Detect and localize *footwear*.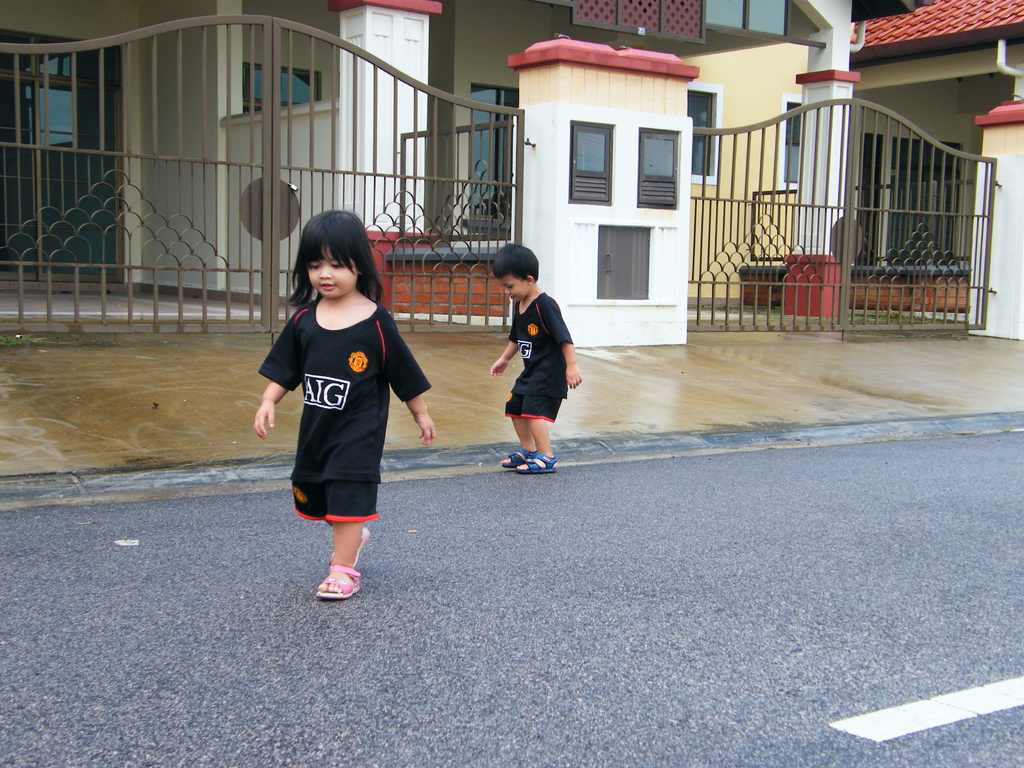
Localized at 502 440 540 471.
